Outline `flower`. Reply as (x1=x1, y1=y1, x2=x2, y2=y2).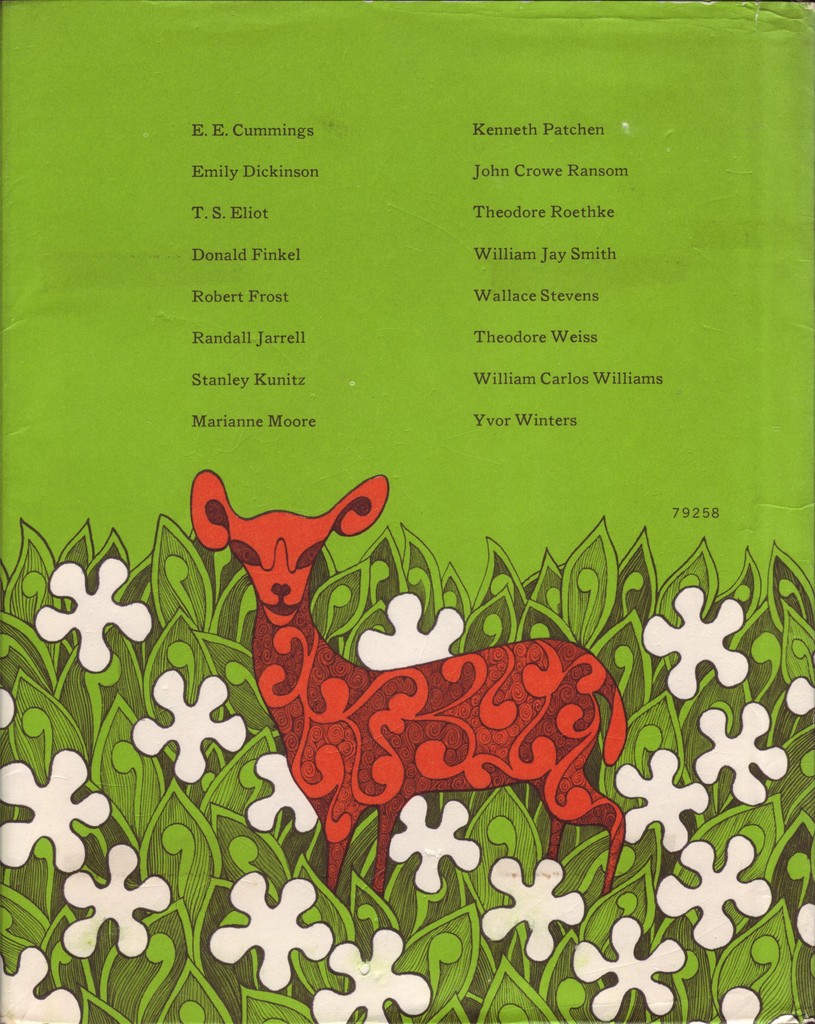
(x1=645, y1=580, x2=746, y2=693).
